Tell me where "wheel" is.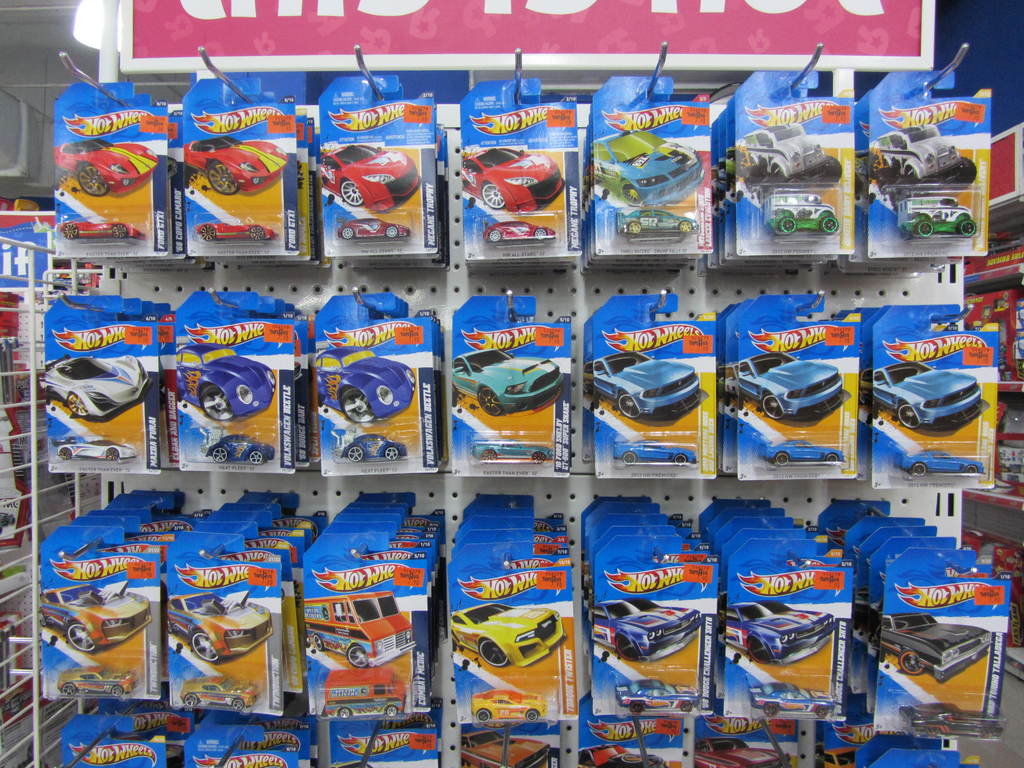
"wheel" is at region(814, 708, 828, 717).
